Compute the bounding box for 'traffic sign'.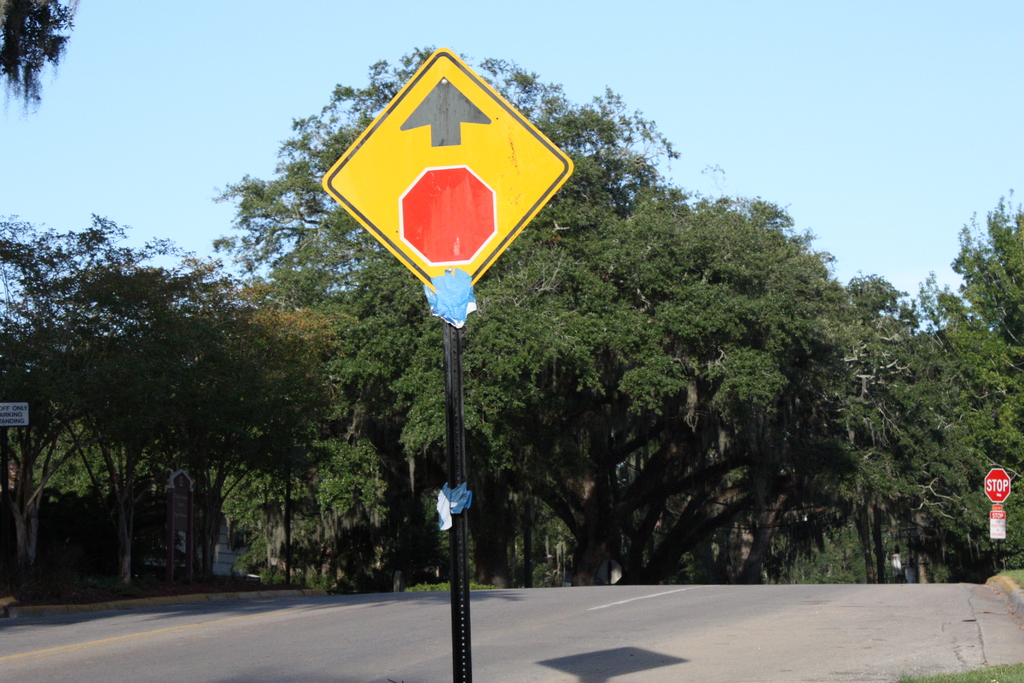
(981, 465, 1014, 500).
